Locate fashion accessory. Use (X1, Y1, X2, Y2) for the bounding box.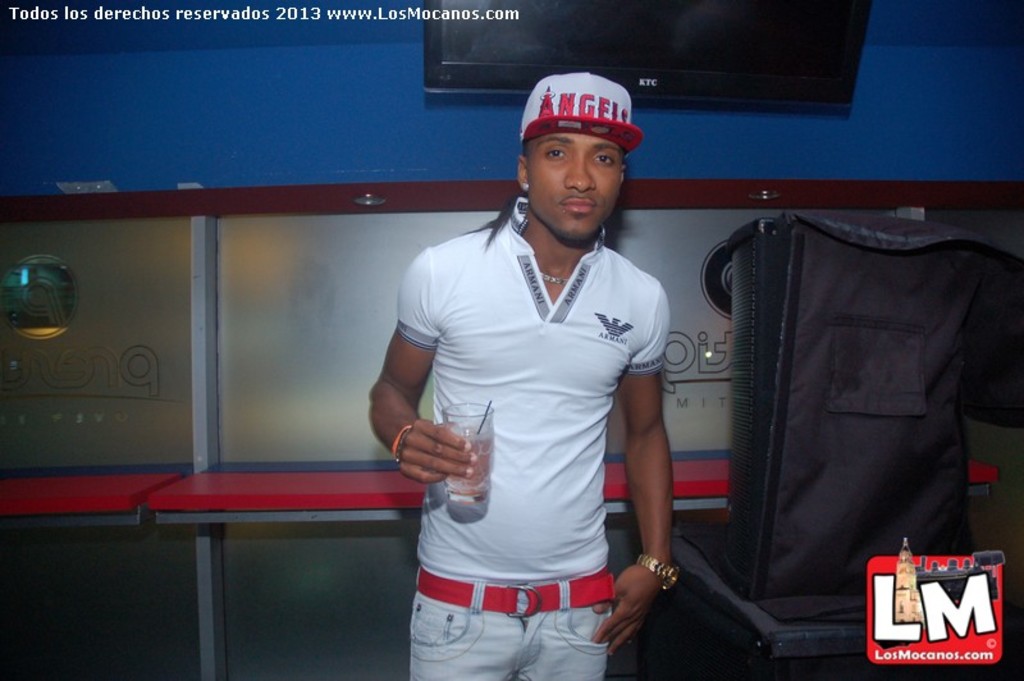
(634, 554, 685, 589).
